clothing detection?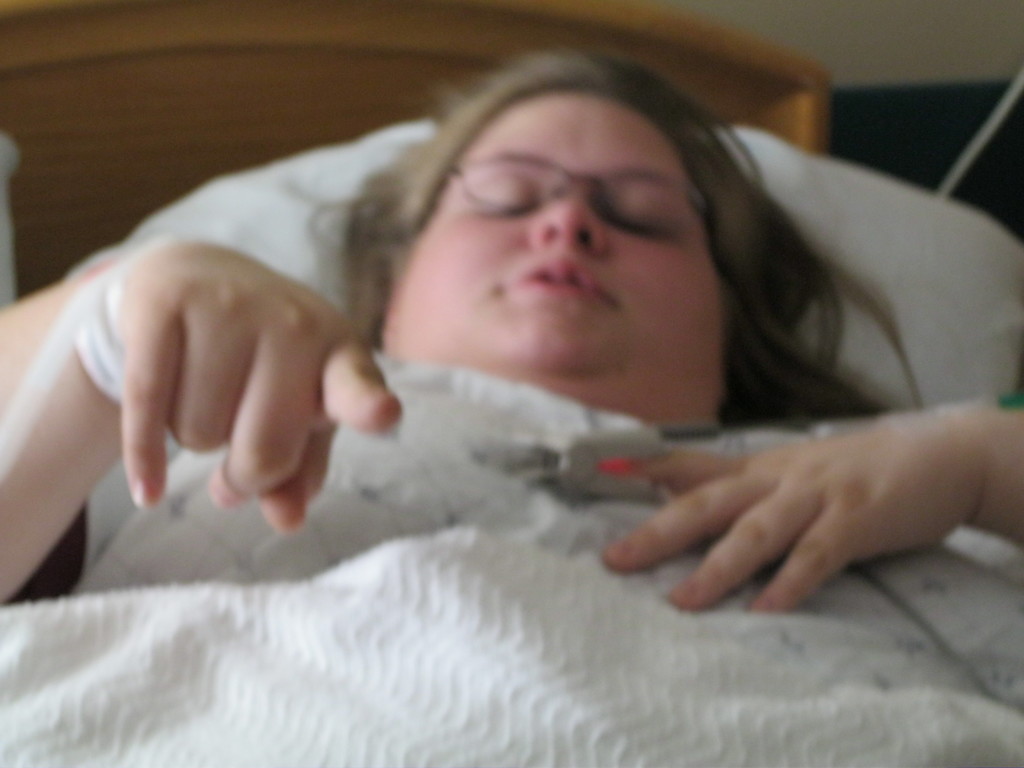
x1=68 y1=355 x2=1023 y2=718
